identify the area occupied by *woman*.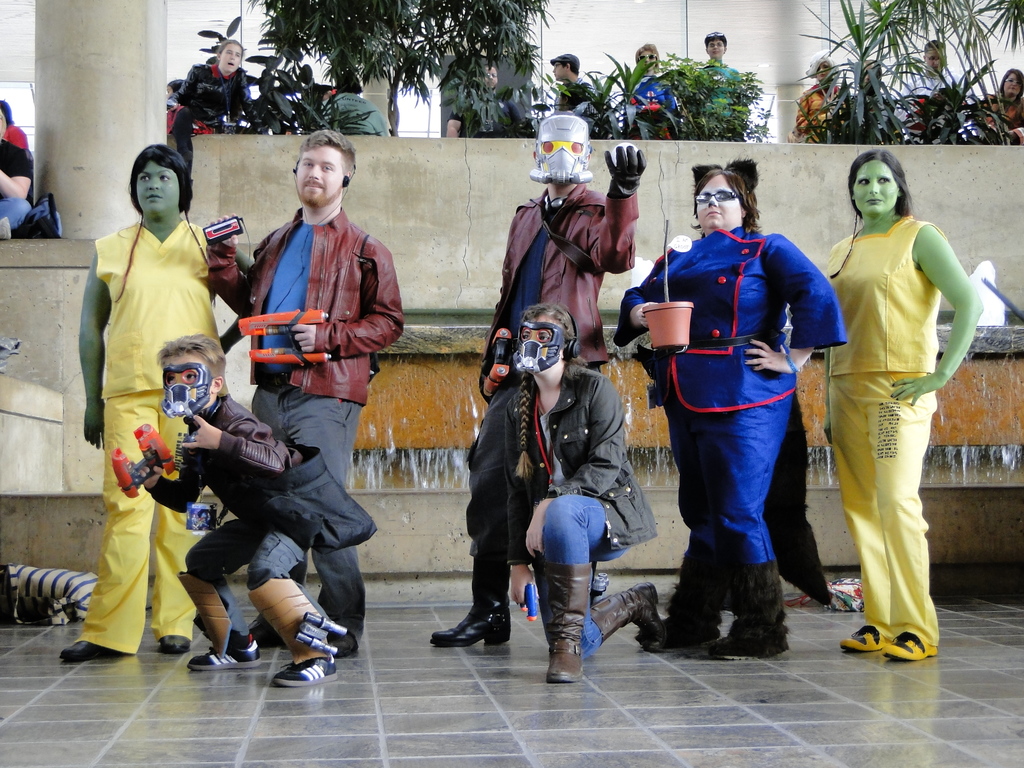
Area: 972 66 1023 144.
